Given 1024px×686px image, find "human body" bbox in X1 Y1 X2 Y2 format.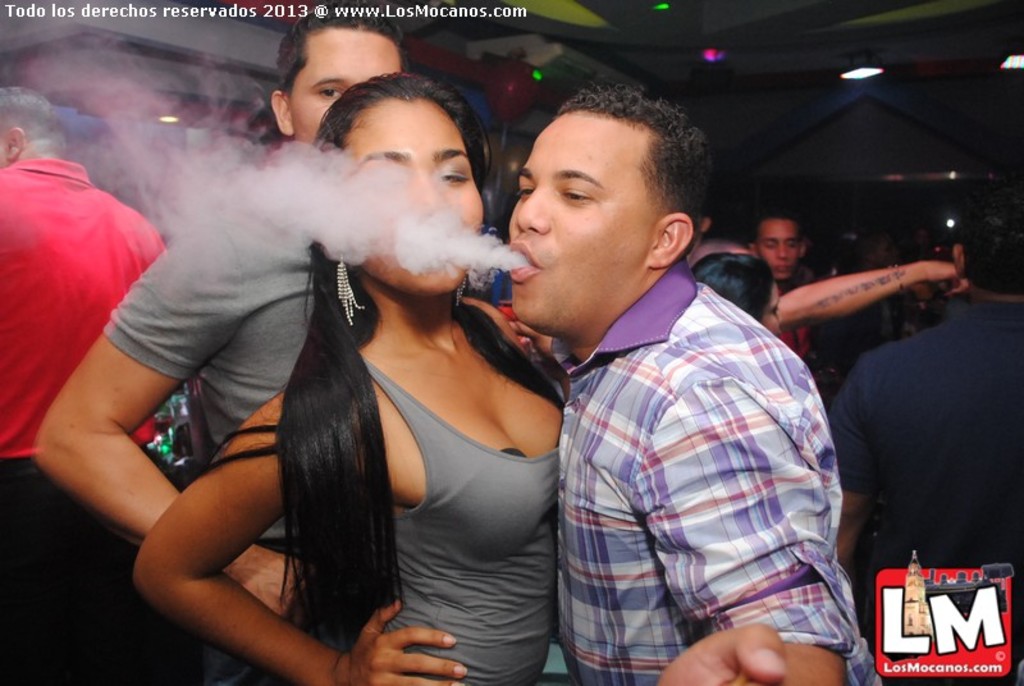
131 294 572 685.
